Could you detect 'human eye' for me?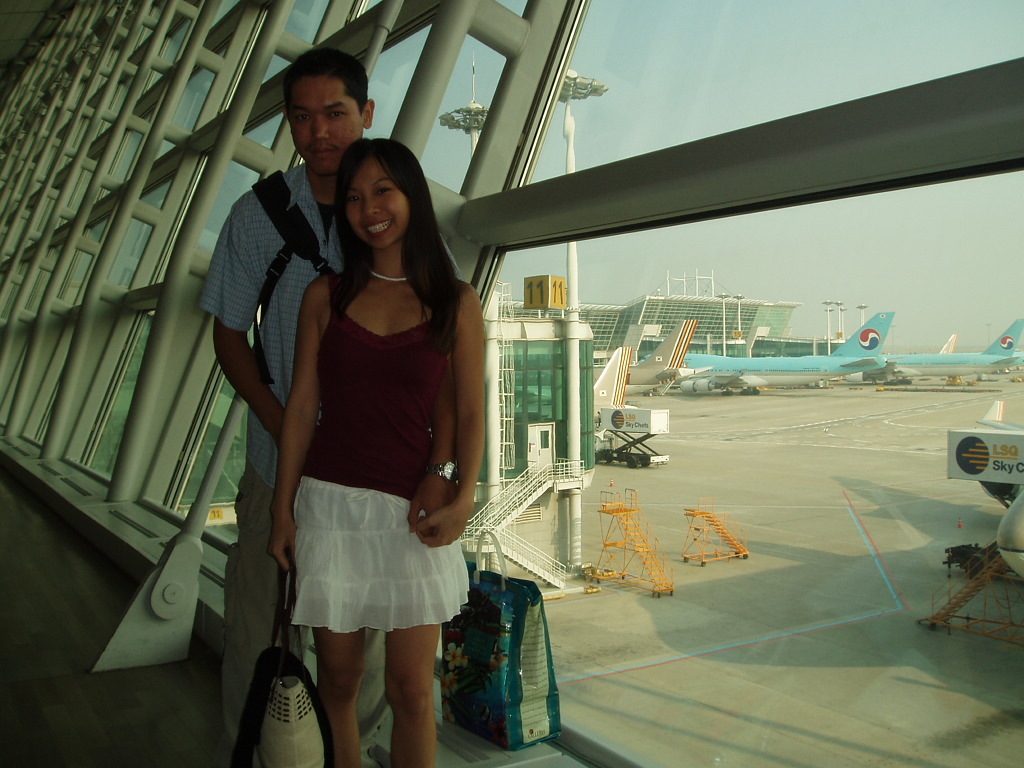
Detection result: BBox(346, 191, 364, 204).
